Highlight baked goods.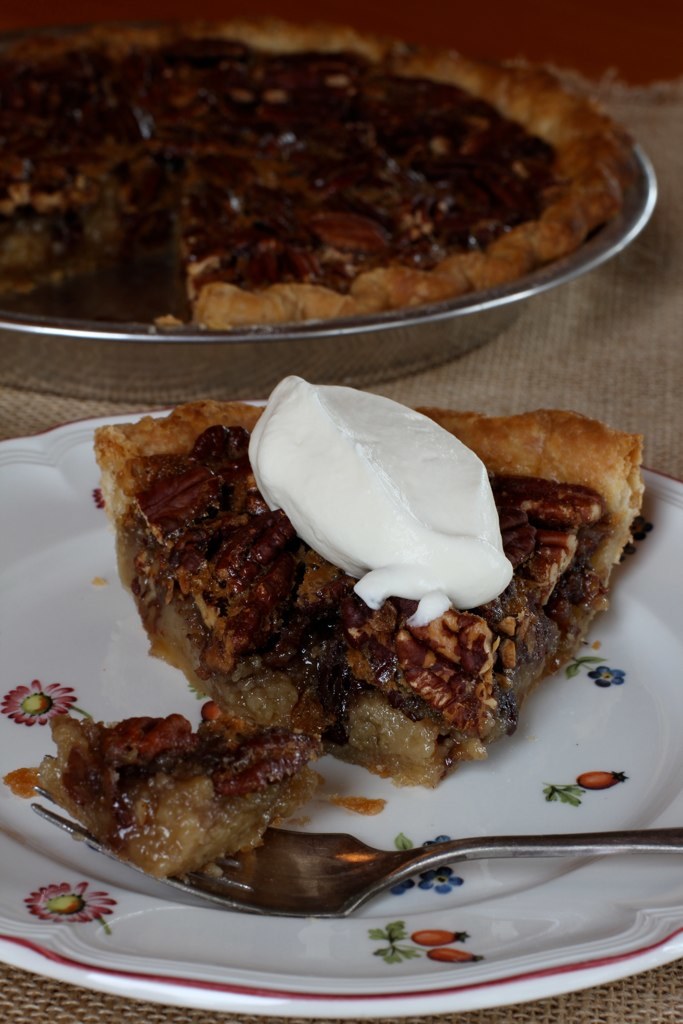
Highlighted region: {"left": 92, "top": 372, "right": 644, "bottom": 797}.
